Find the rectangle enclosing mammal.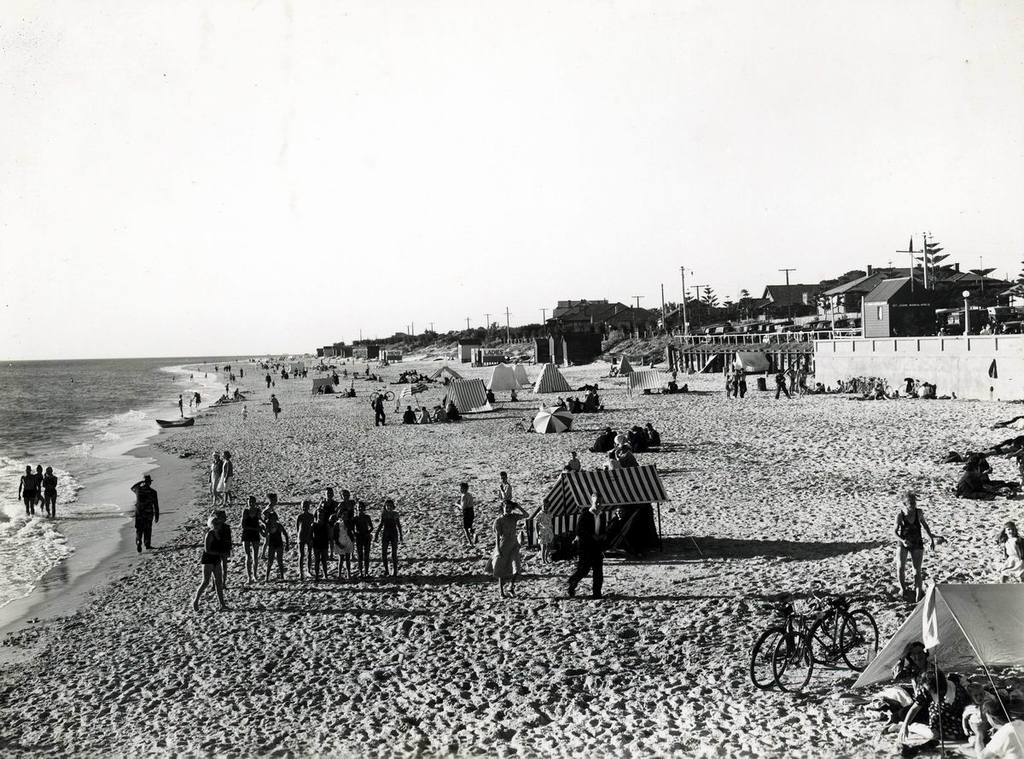
x1=217 y1=455 x2=236 y2=500.
